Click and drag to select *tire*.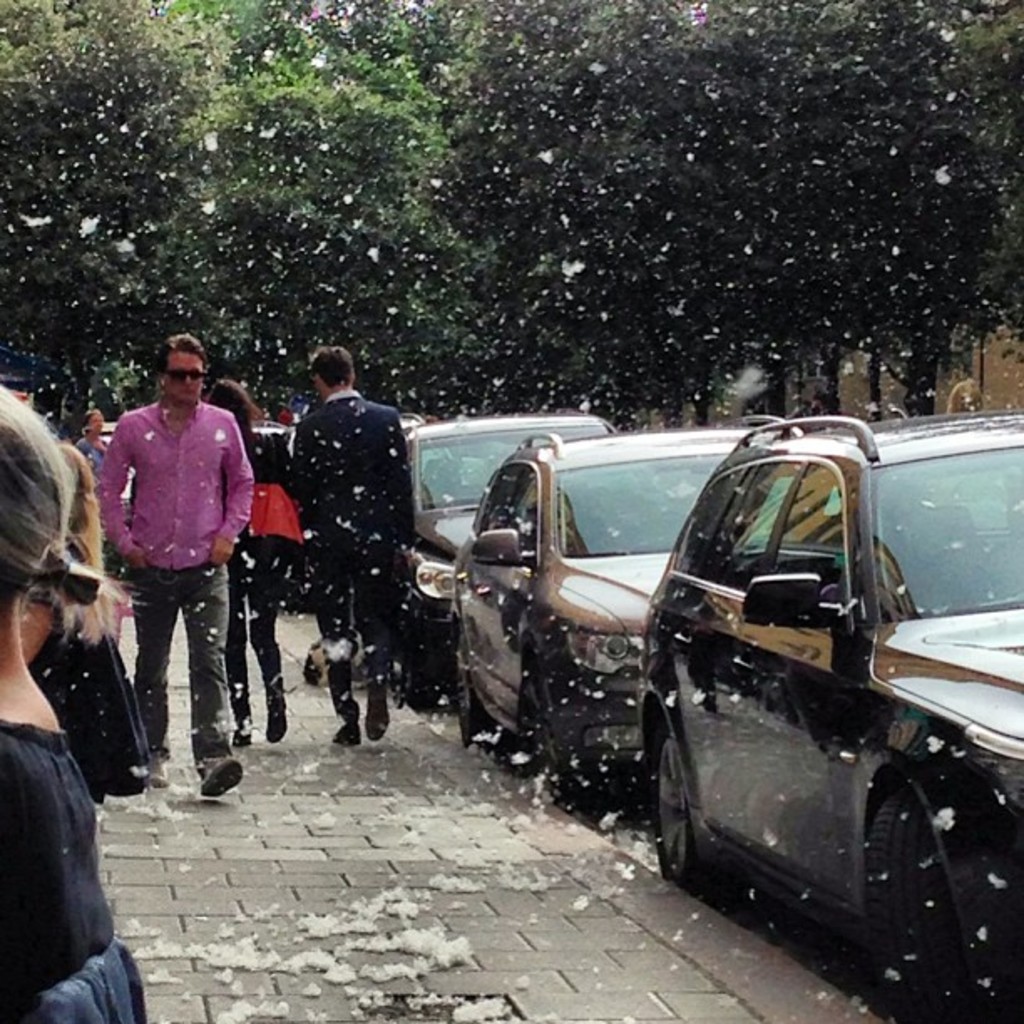
Selection: Rect(865, 803, 955, 1011).
